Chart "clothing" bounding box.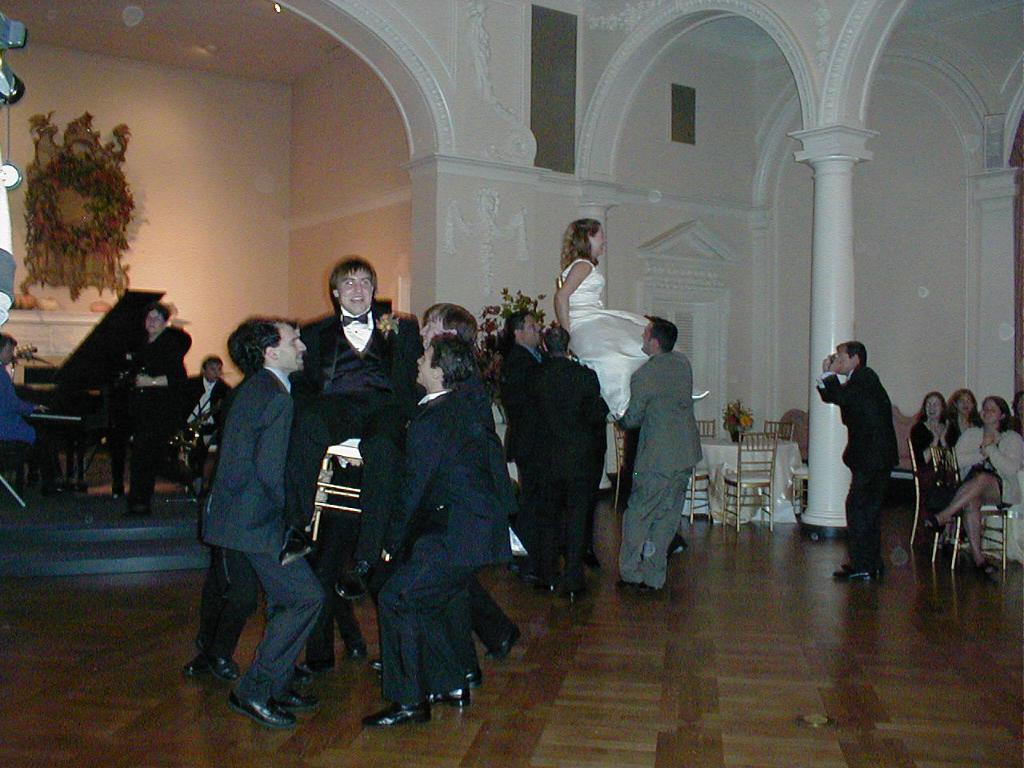
Charted: detection(518, 362, 622, 576).
